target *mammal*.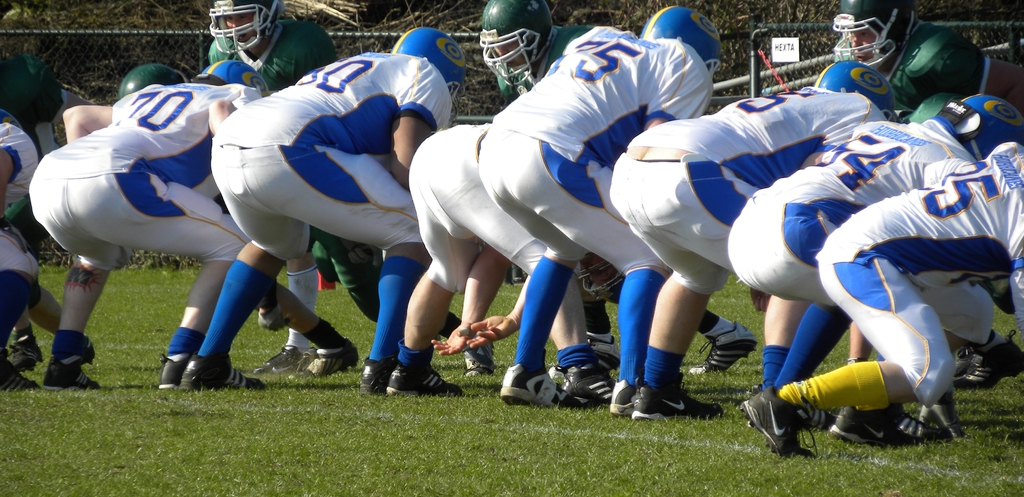
Target region: 0 78 54 393.
